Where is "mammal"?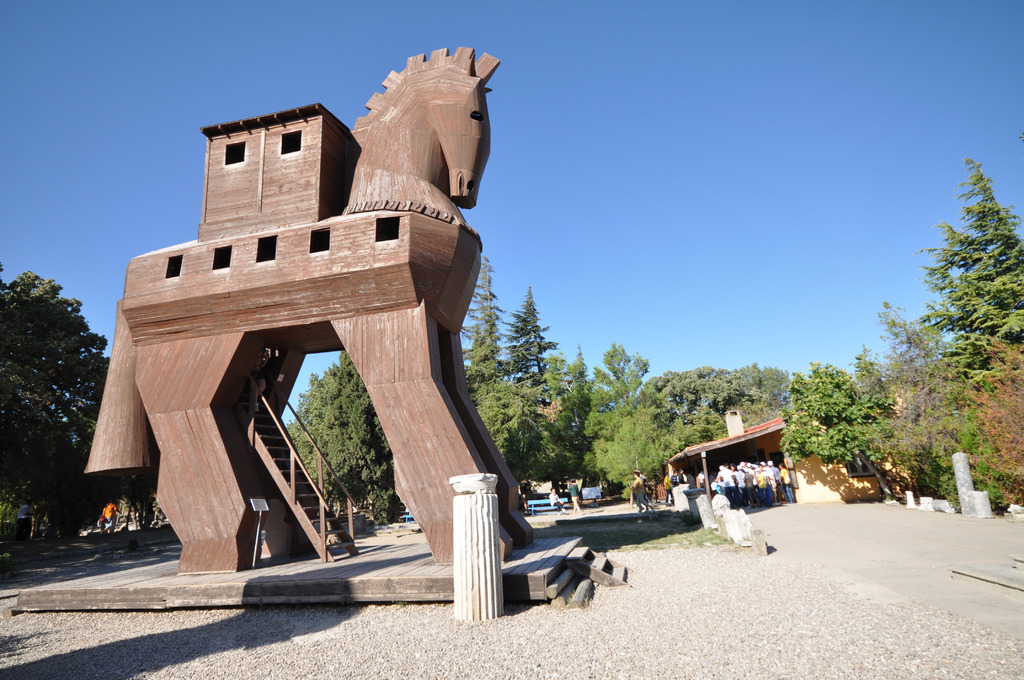
<box>567,472,580,513</box>.
